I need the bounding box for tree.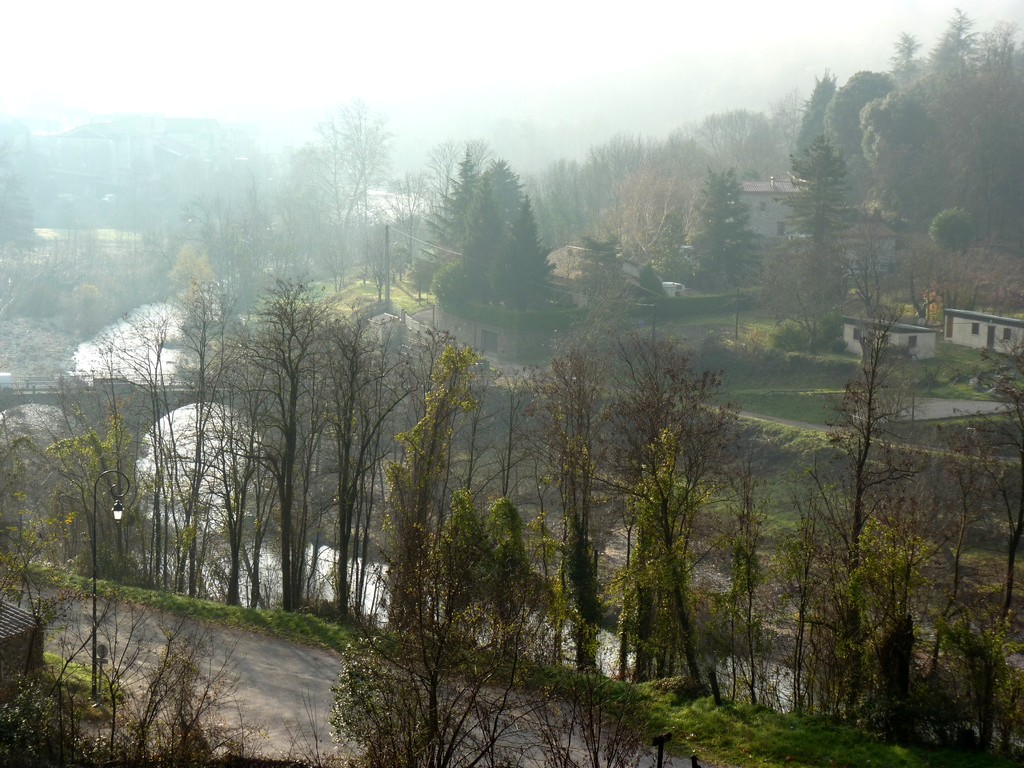
Here it is: region(855, 77, 952, 221).
